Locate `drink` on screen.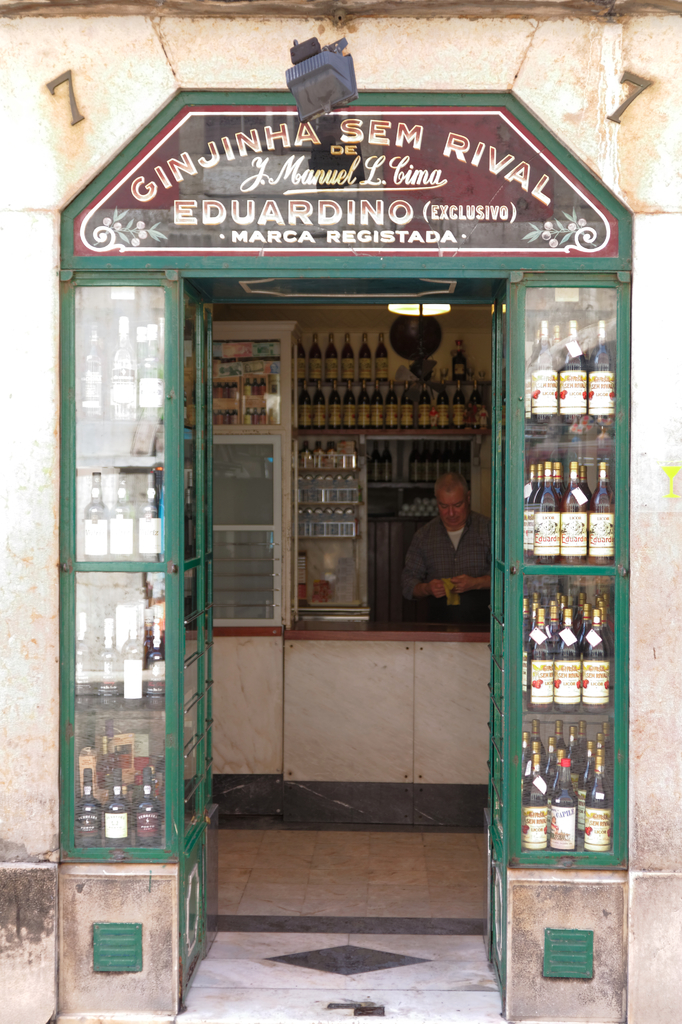
On screen at locate(102, 772, 136, 837).
